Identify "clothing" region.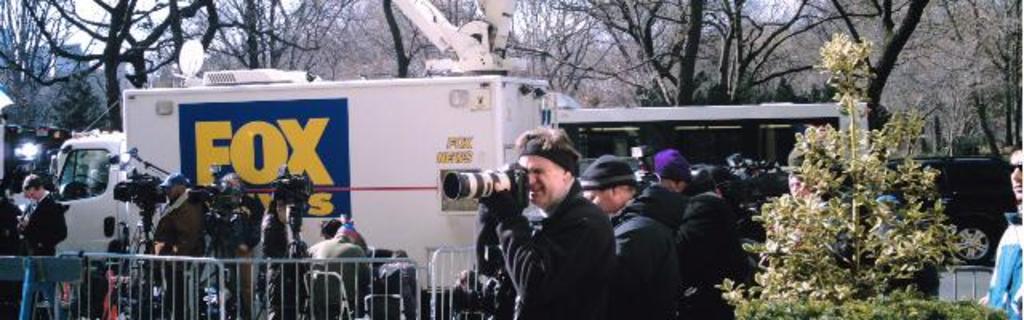
Region: crop(677, 192, 747, 318).
